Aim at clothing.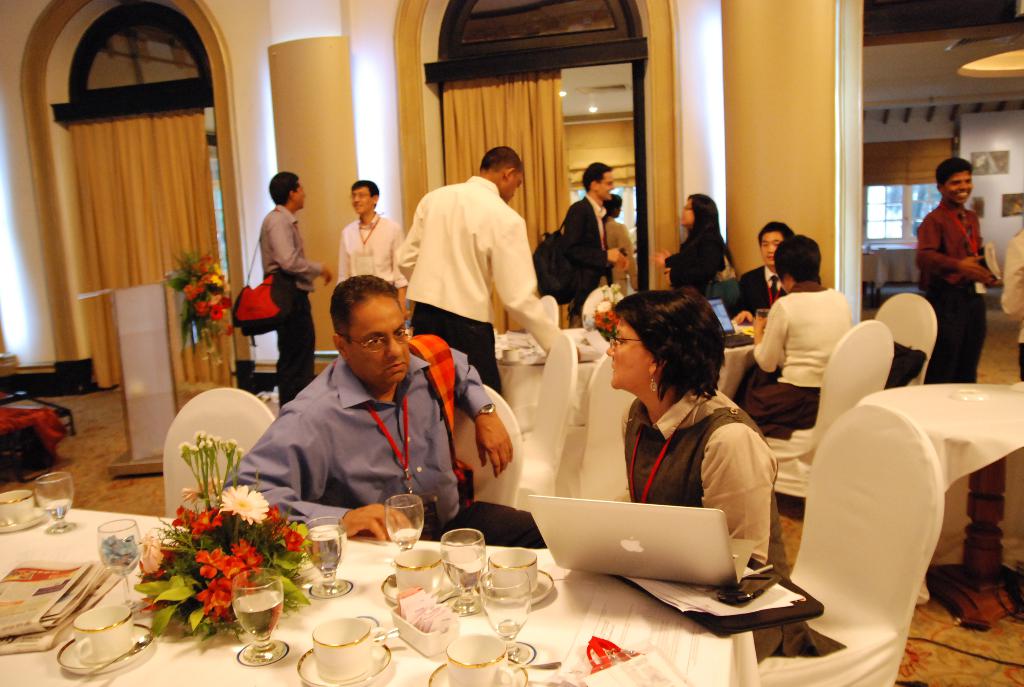
Aimed at locate(398, 176, 562, 397).
